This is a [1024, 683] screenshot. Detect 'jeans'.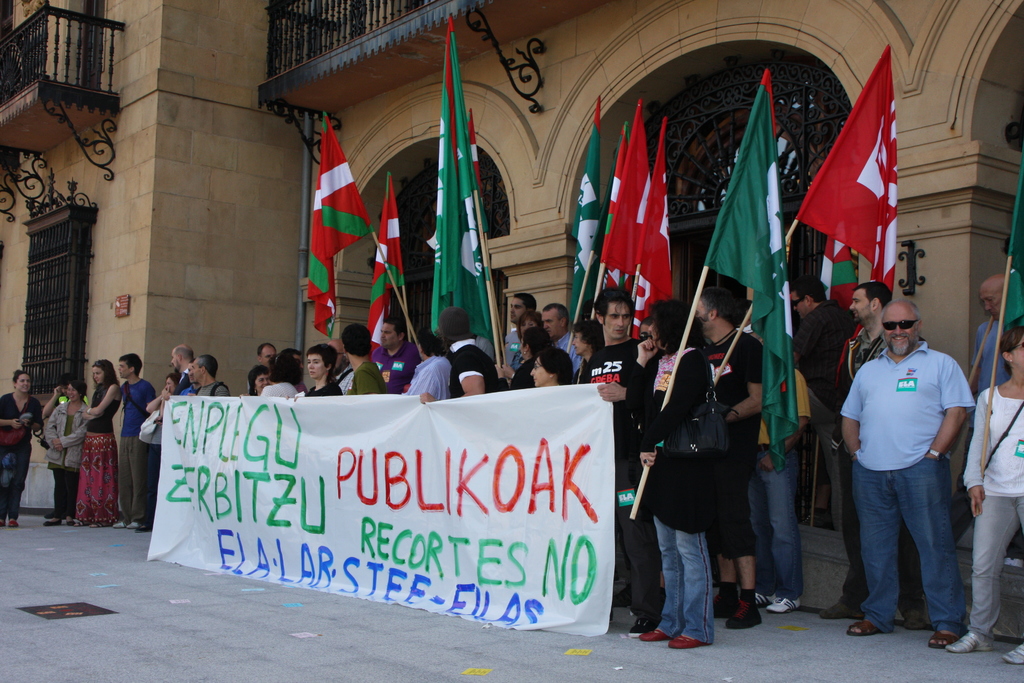
BBox(650, 514, 717, 645).
